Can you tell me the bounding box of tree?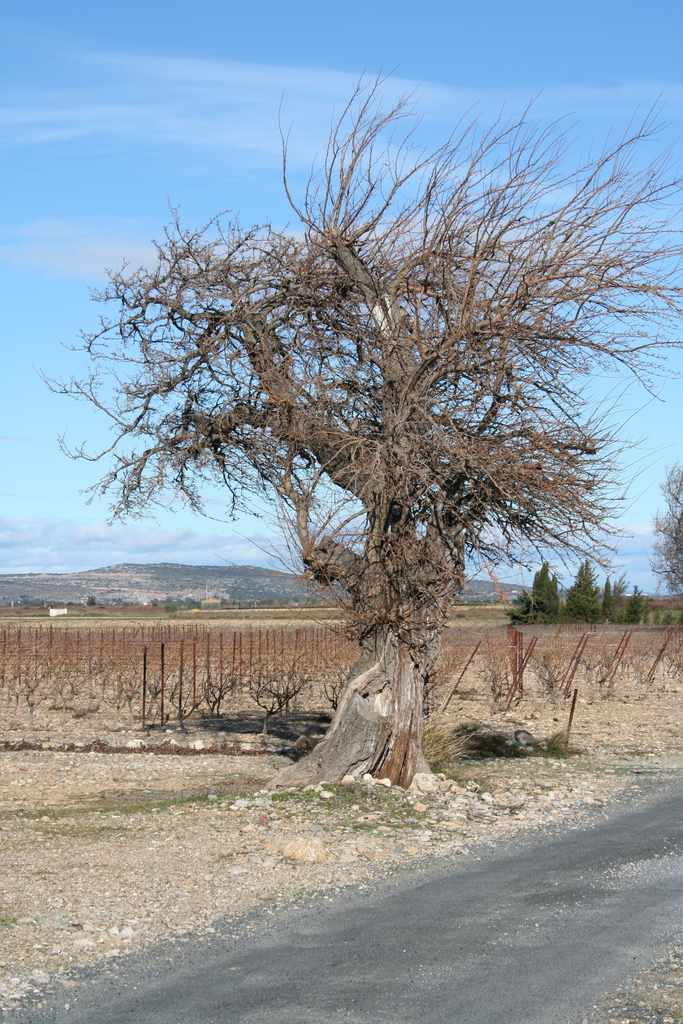
(621, 583, 648, 632).
